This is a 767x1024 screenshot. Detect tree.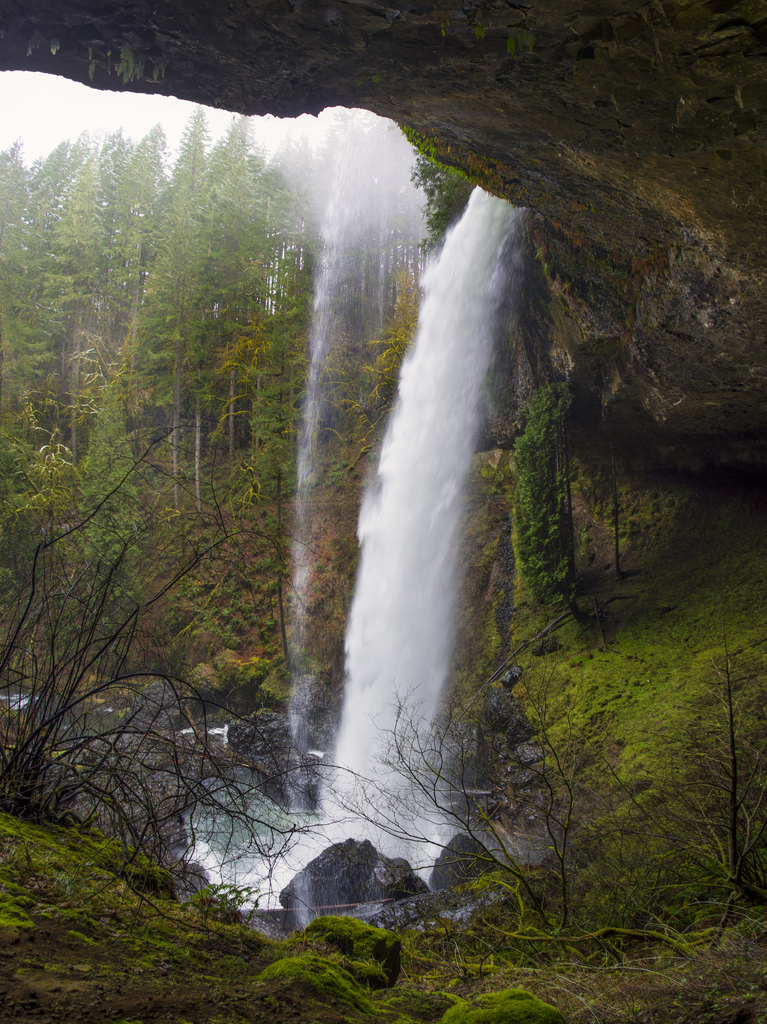
x1=52 y1=383 x2=140 y2=681.
